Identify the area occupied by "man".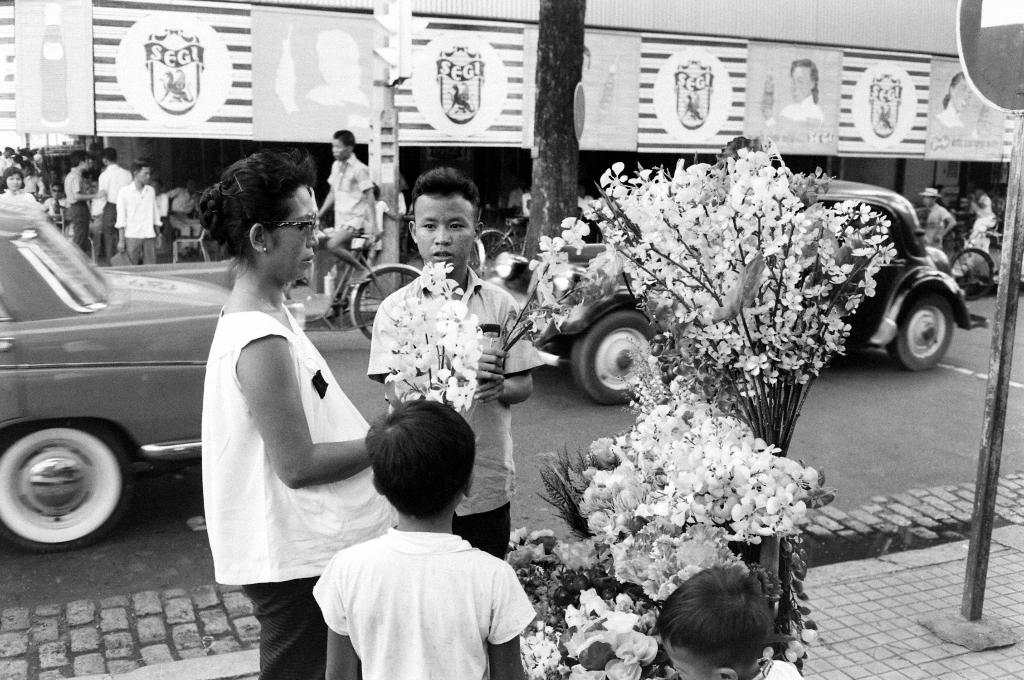
Area: l=921, t=191, r=956, b=259.
